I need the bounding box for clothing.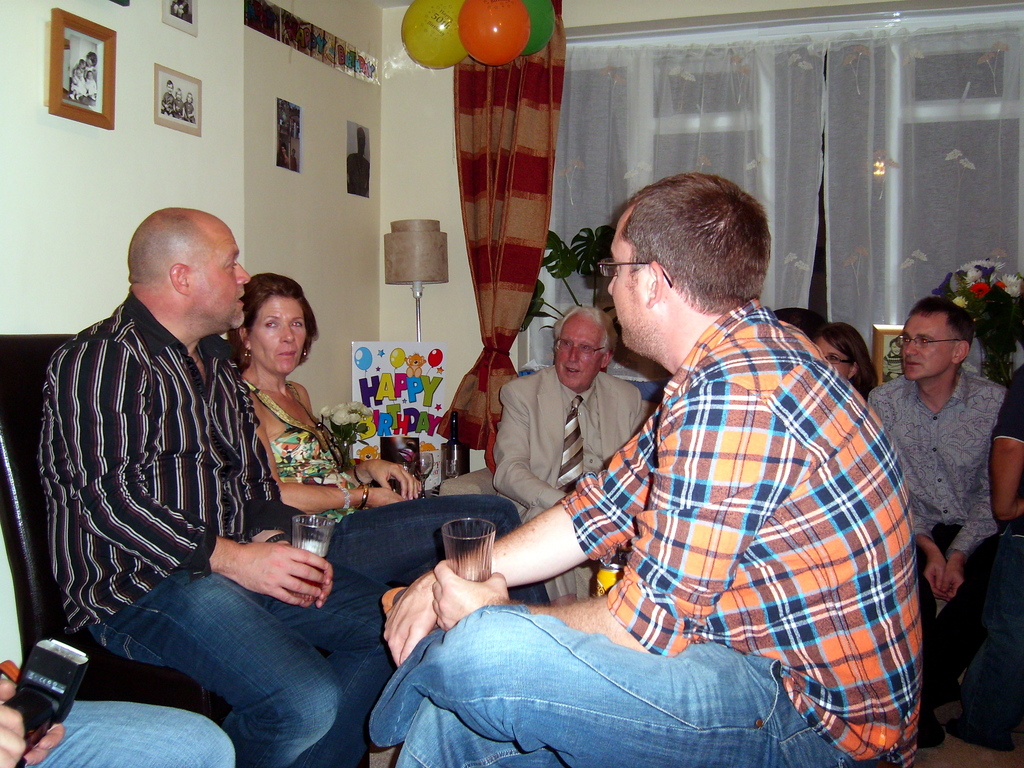
Here it is: rect(559, 298, 924, 767).
